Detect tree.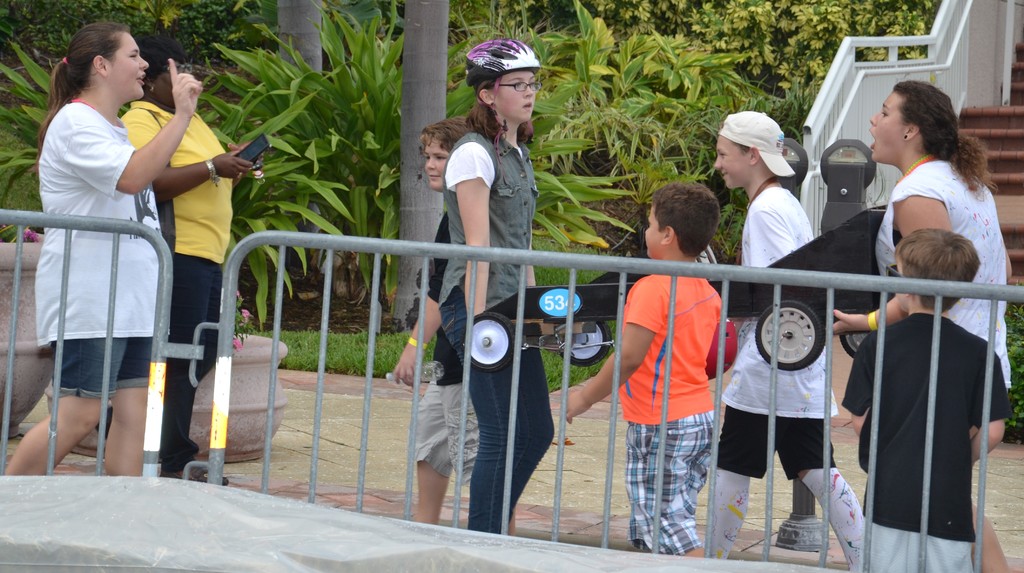
Detected at 387,0,449,330.
